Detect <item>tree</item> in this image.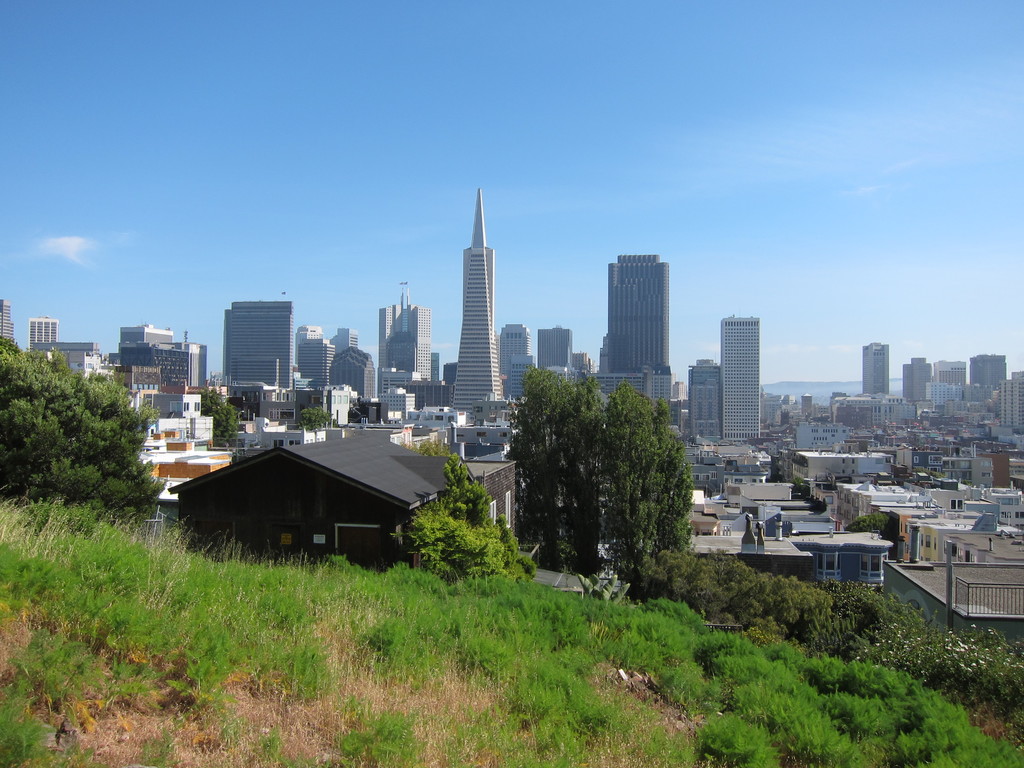
Detection: locate(451, 340, 723, 598).
